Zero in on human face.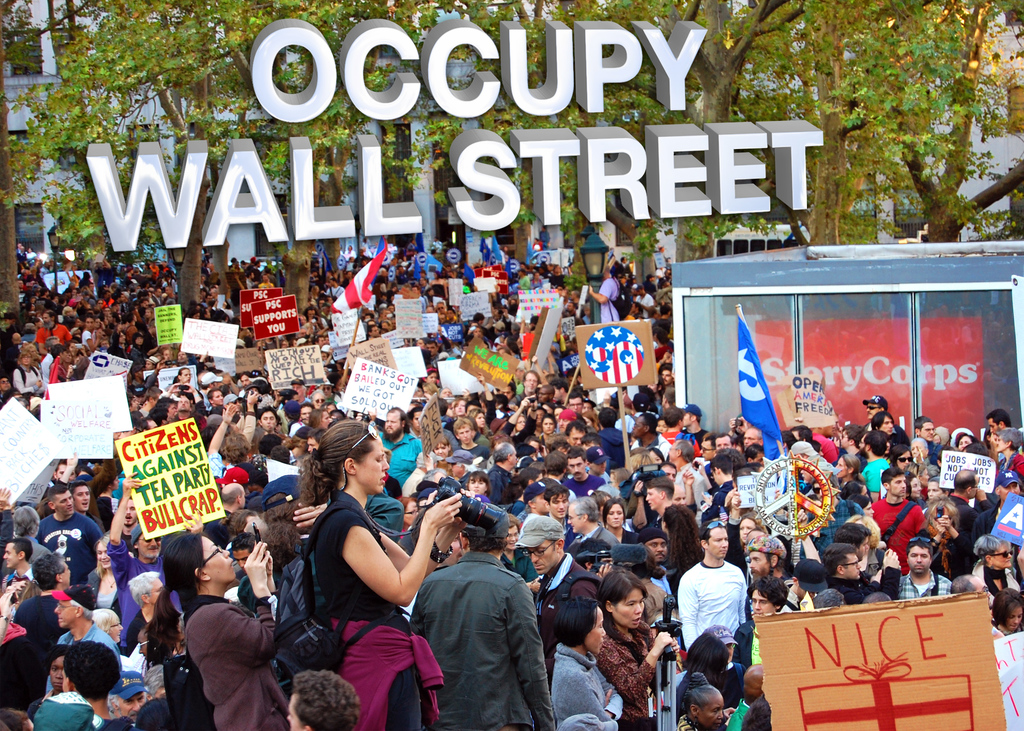
Zeroed in: box=[426, 374, 436, 383].
